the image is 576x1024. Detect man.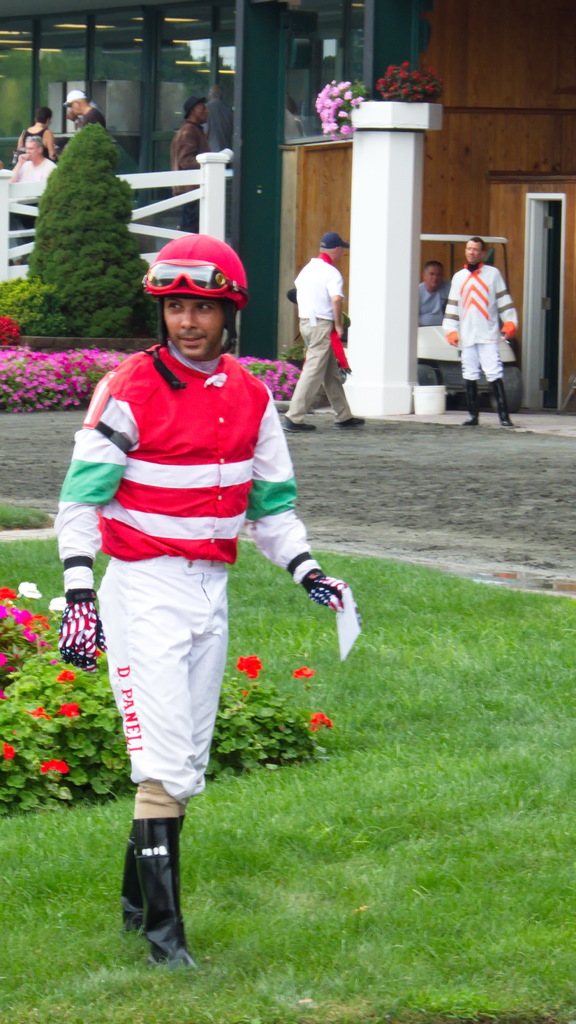
Detection: Rect(51, 236, 349, 961).
